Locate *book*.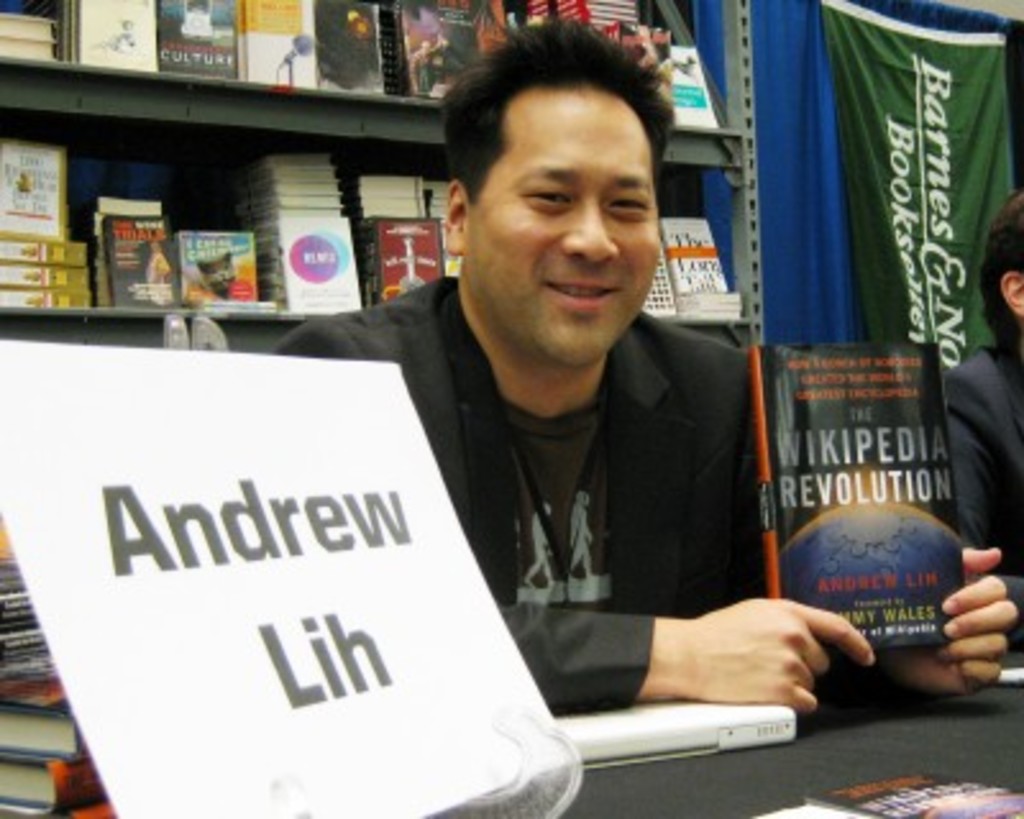
Bounding box: x1=151, y1=0, x2=238, y2=82.
